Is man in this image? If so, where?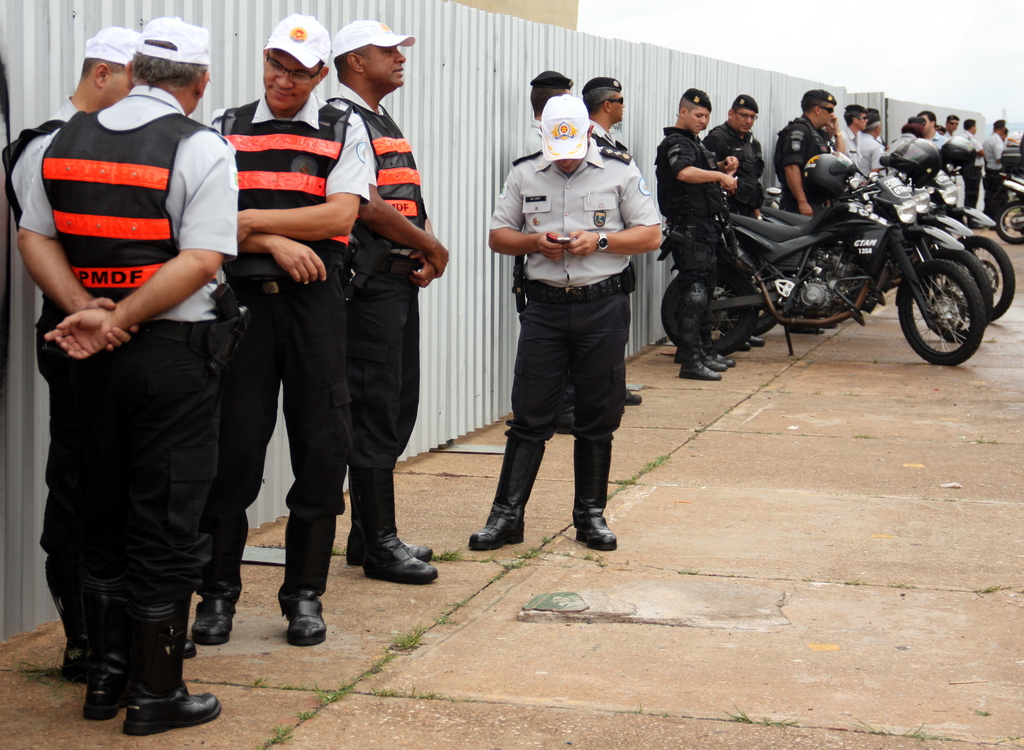
Yes, at rect(661, 86, 731, 385).
